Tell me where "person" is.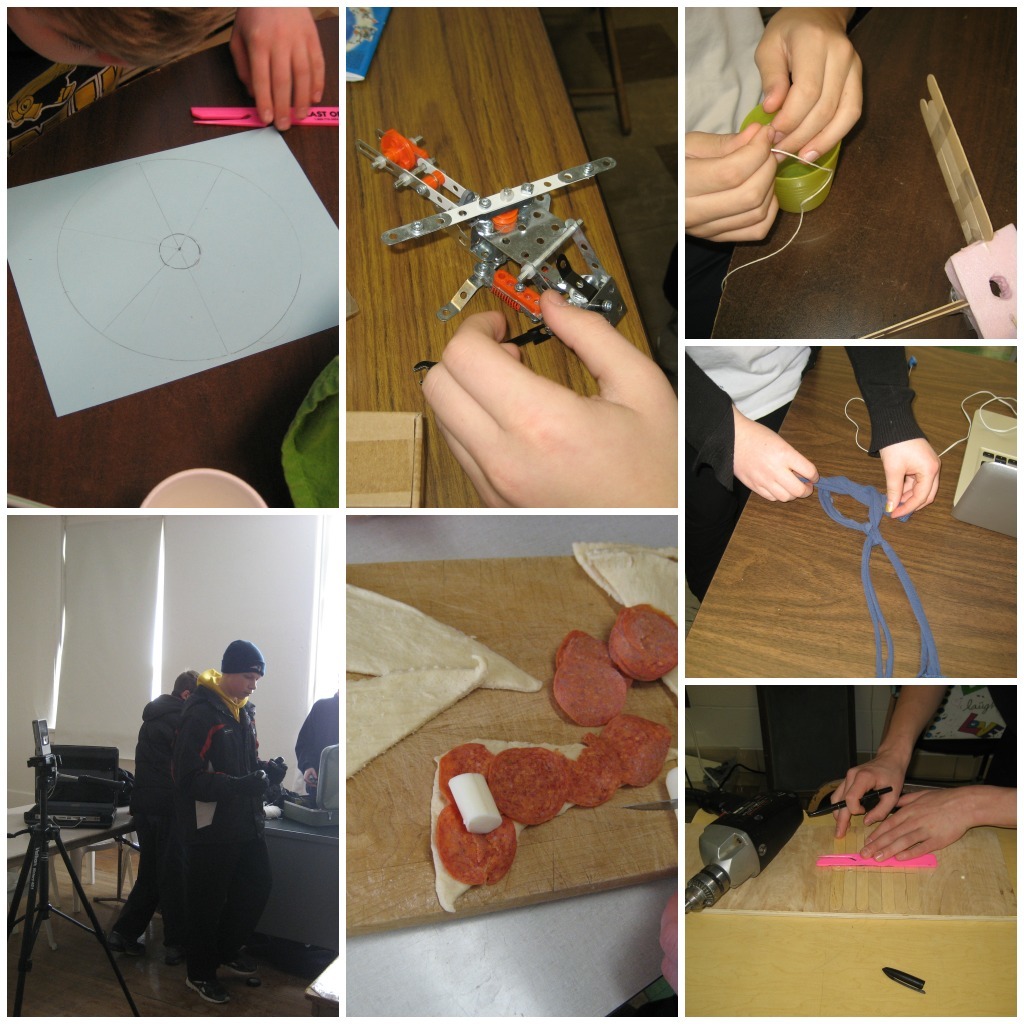
"person" is at (834, 686, 1016, 863).
